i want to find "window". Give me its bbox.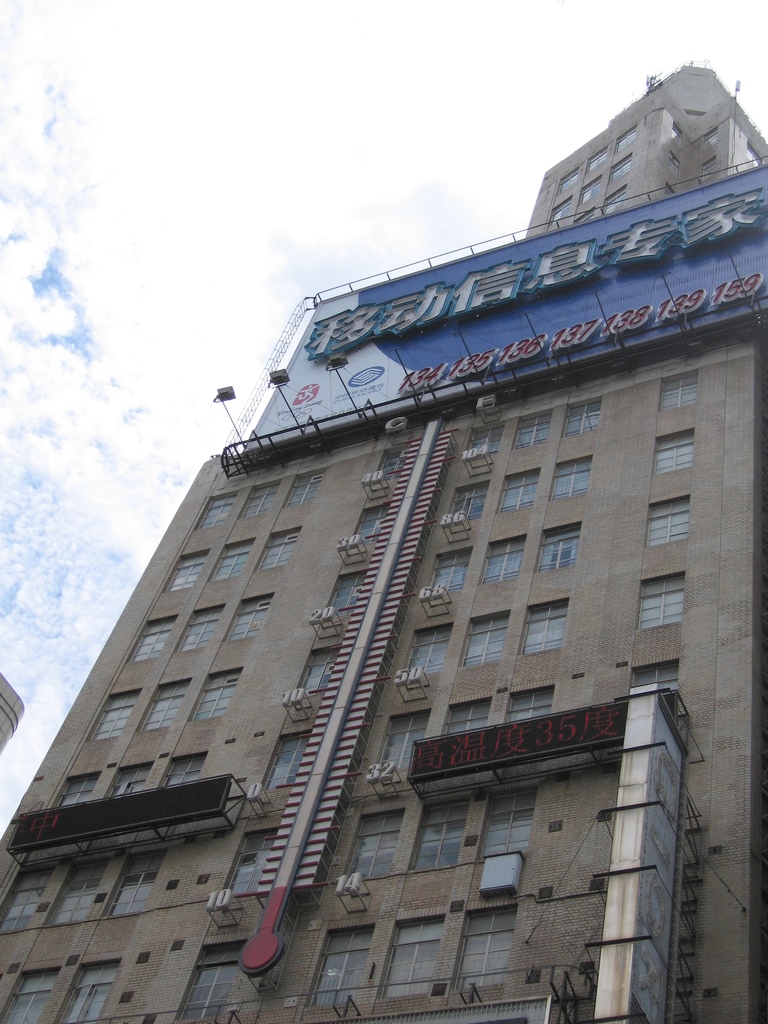
crop(191, 673, 242, 724).
